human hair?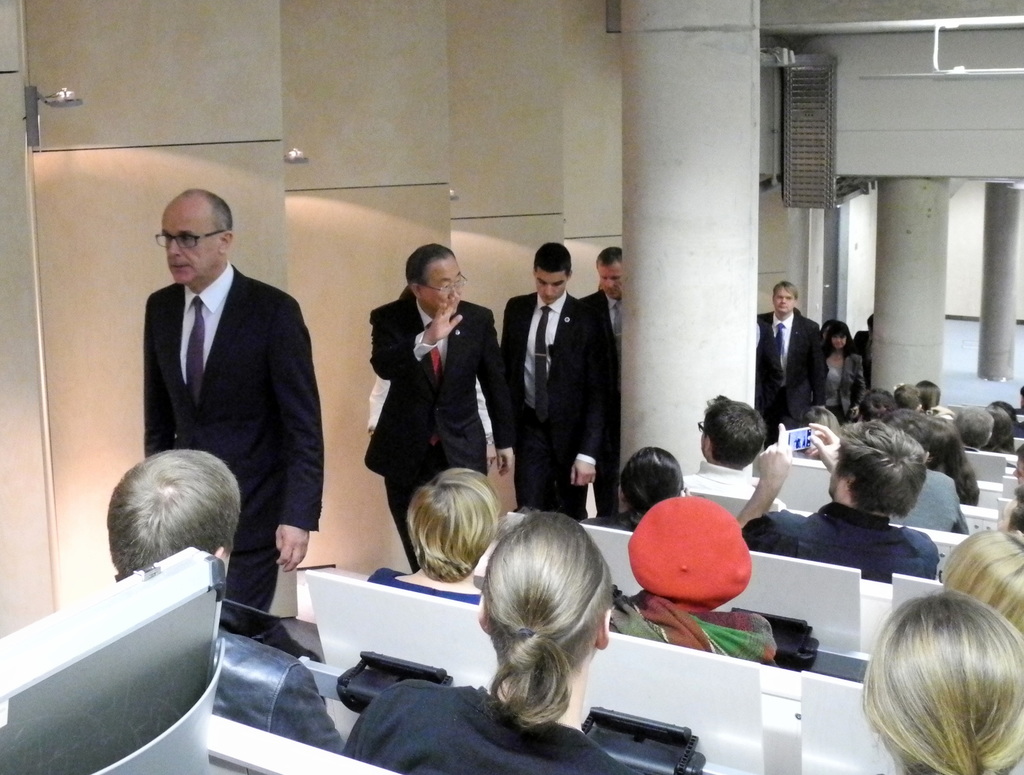
BBox(896, 384, 920, 409)
